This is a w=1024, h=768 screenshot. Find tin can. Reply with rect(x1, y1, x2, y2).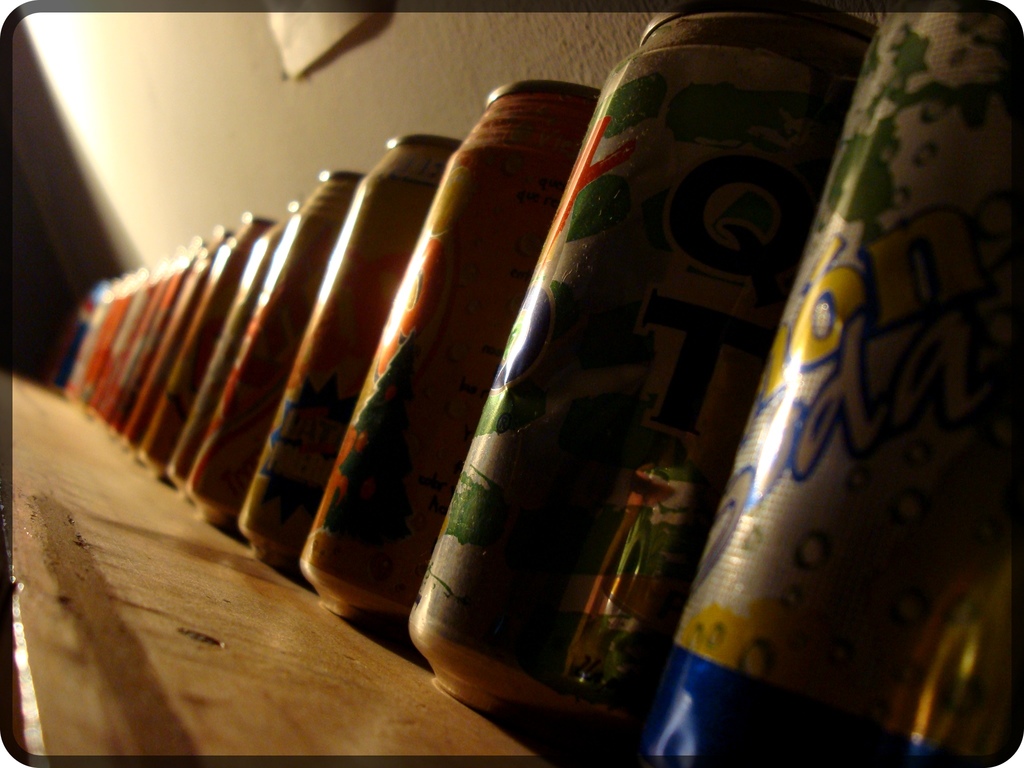
rect(636, 13, 1022, 764).
